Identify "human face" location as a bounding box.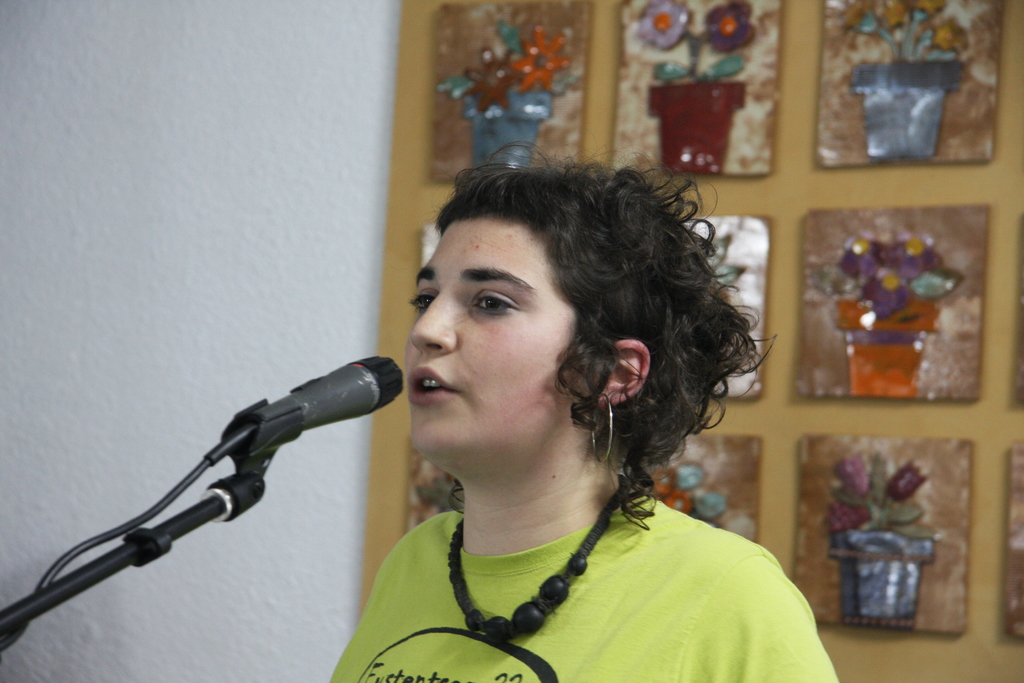
408:219:592:470.
